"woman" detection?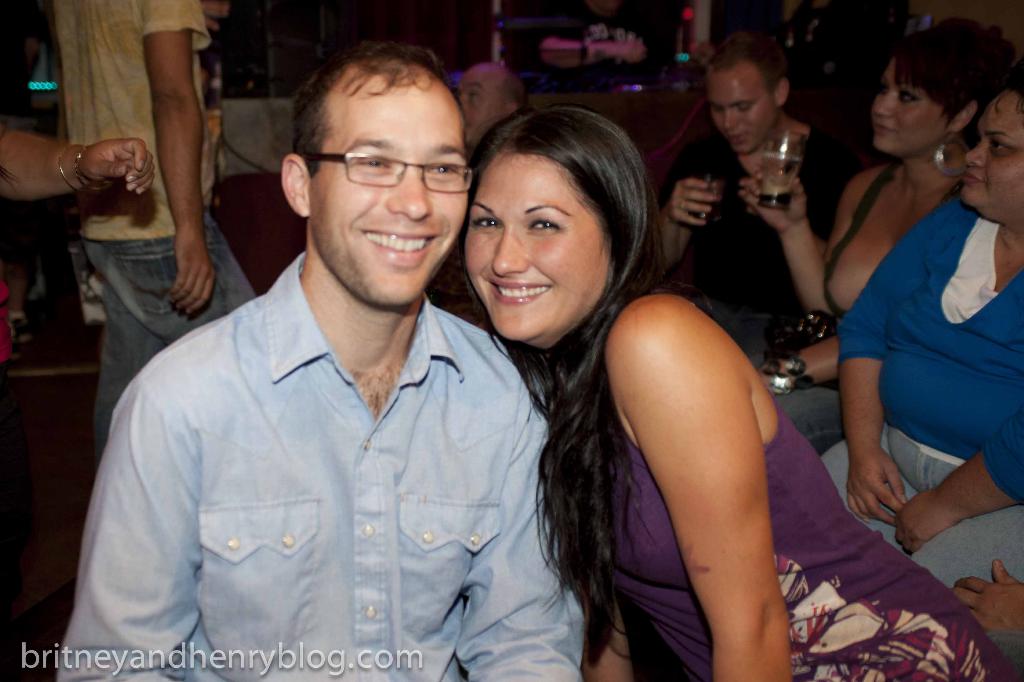
region(740, 15, 1023, 445)
